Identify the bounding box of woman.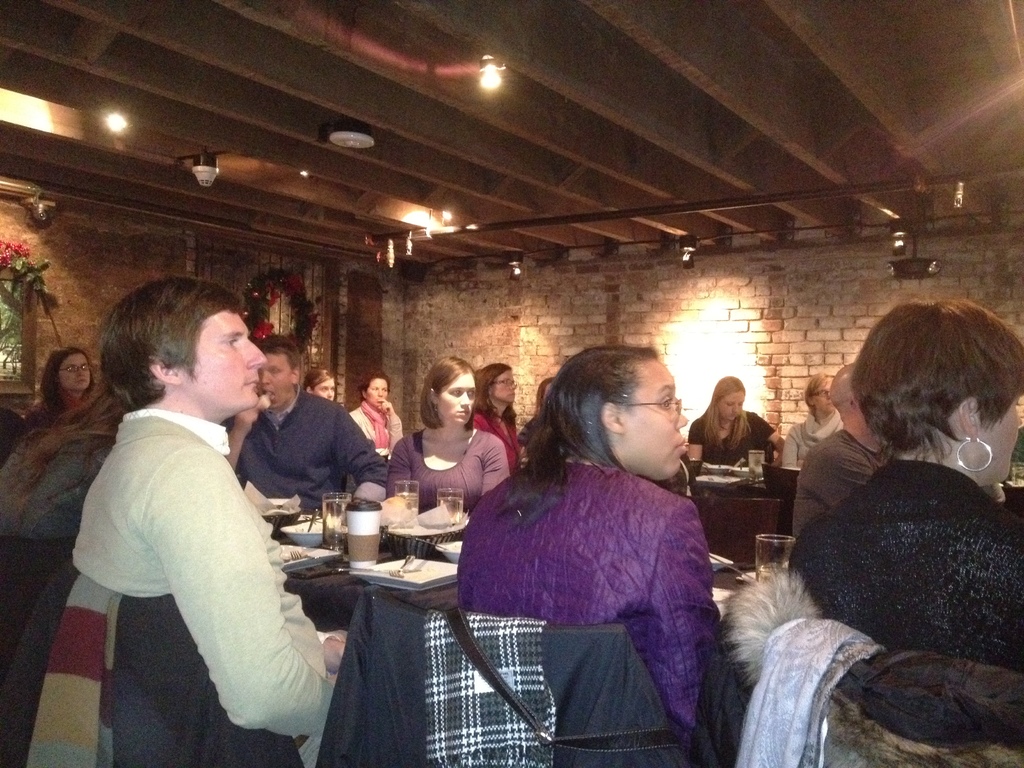
box(387, 352, 514, 521).
